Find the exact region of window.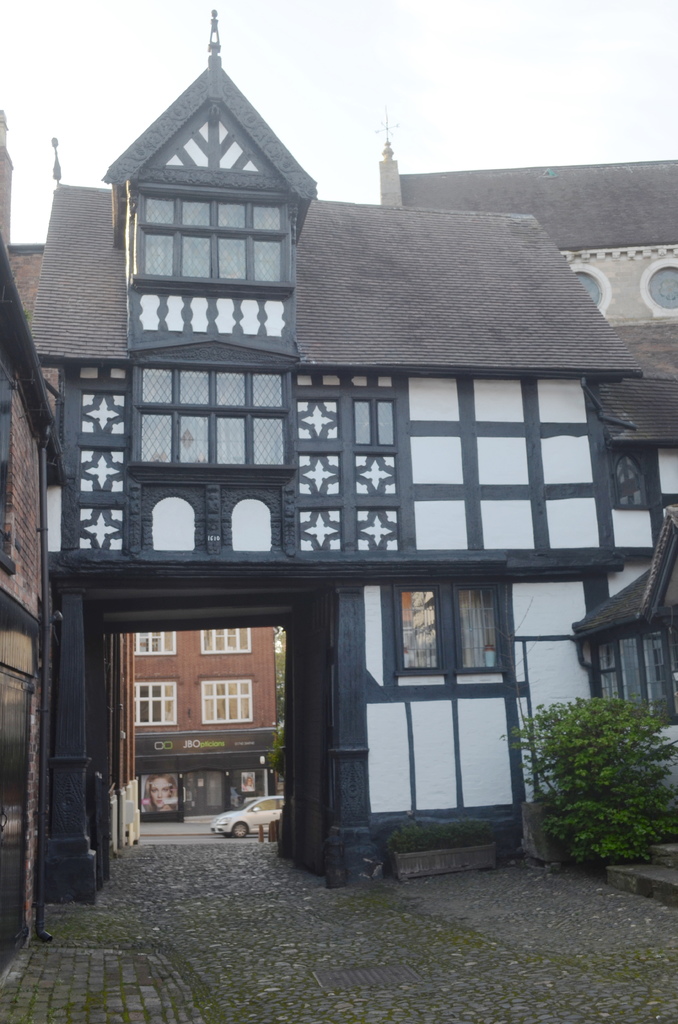
Exact region: (232,498,271,550).
